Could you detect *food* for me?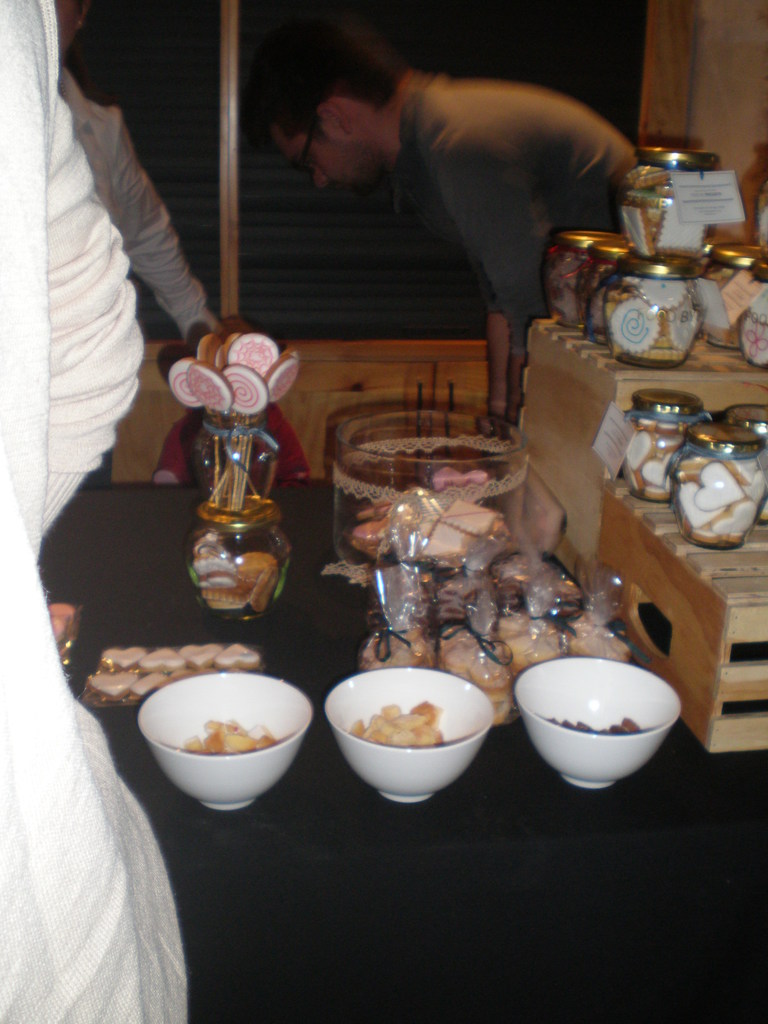
Detection result: <region>189, 529, 287, 611</region>.
